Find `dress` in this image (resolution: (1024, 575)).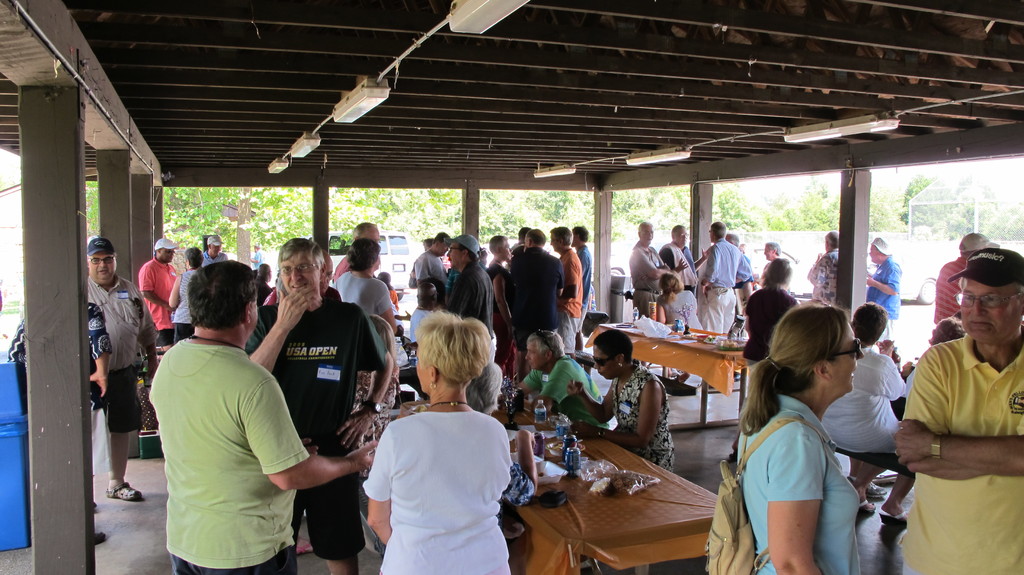
locate(614, 365, 679, 470).
